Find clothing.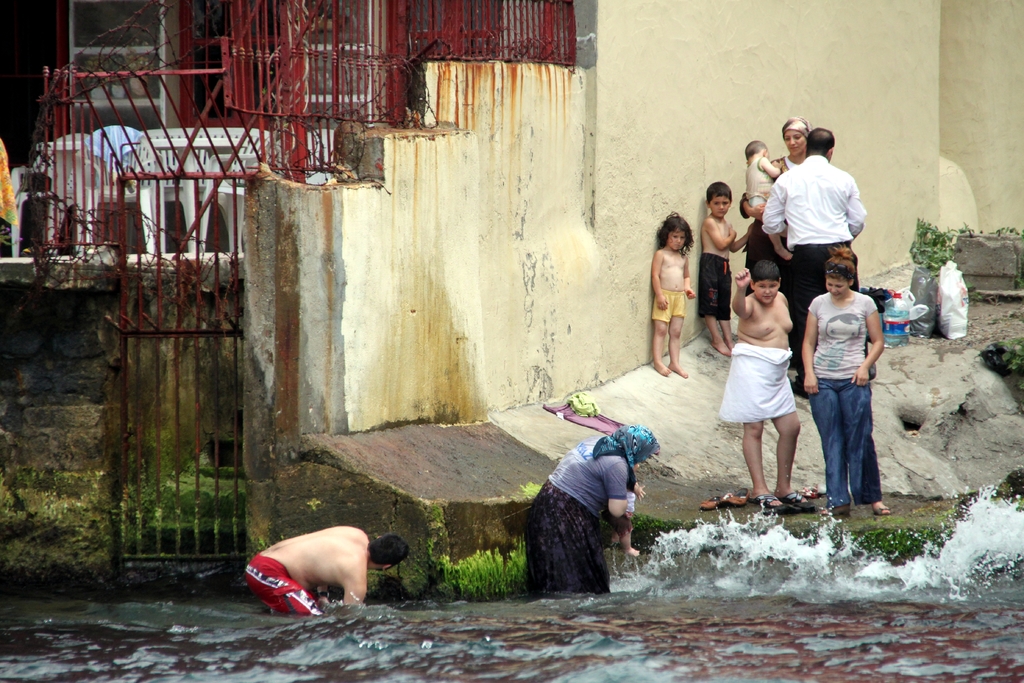
pyautogui.locateOnScreen(743, 154, 773, 211).
